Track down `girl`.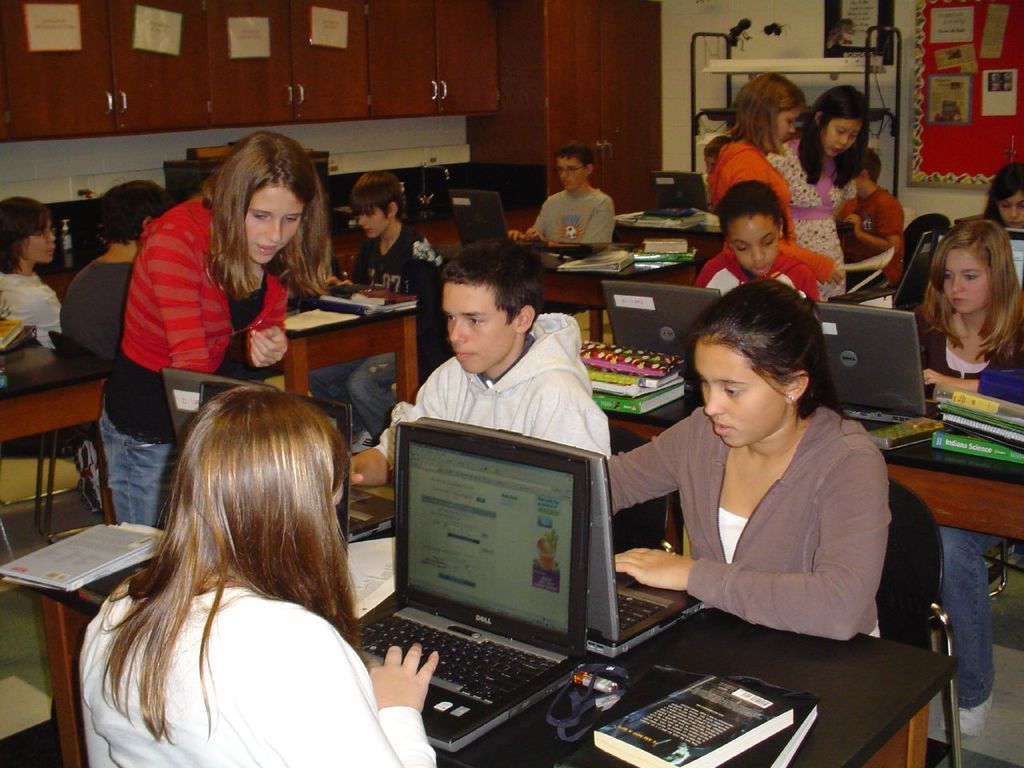
Tracked to BBox(906, 219, 1023, 734).
